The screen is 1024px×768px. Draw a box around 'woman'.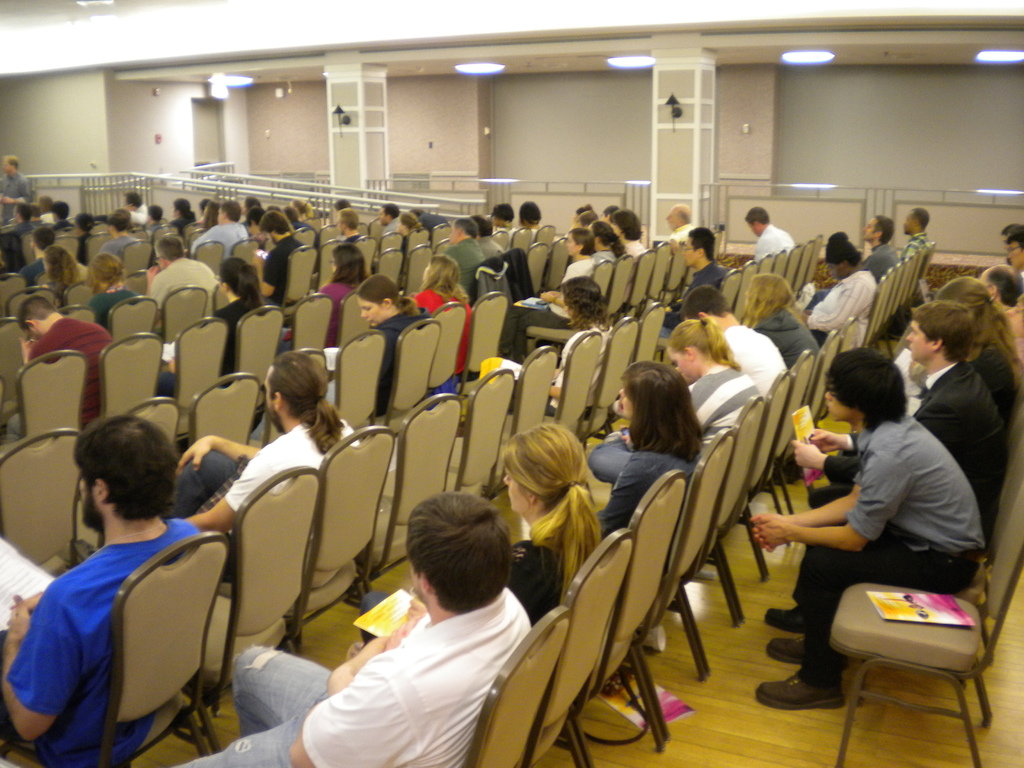
l=90, t=253, r=141, b=325.
